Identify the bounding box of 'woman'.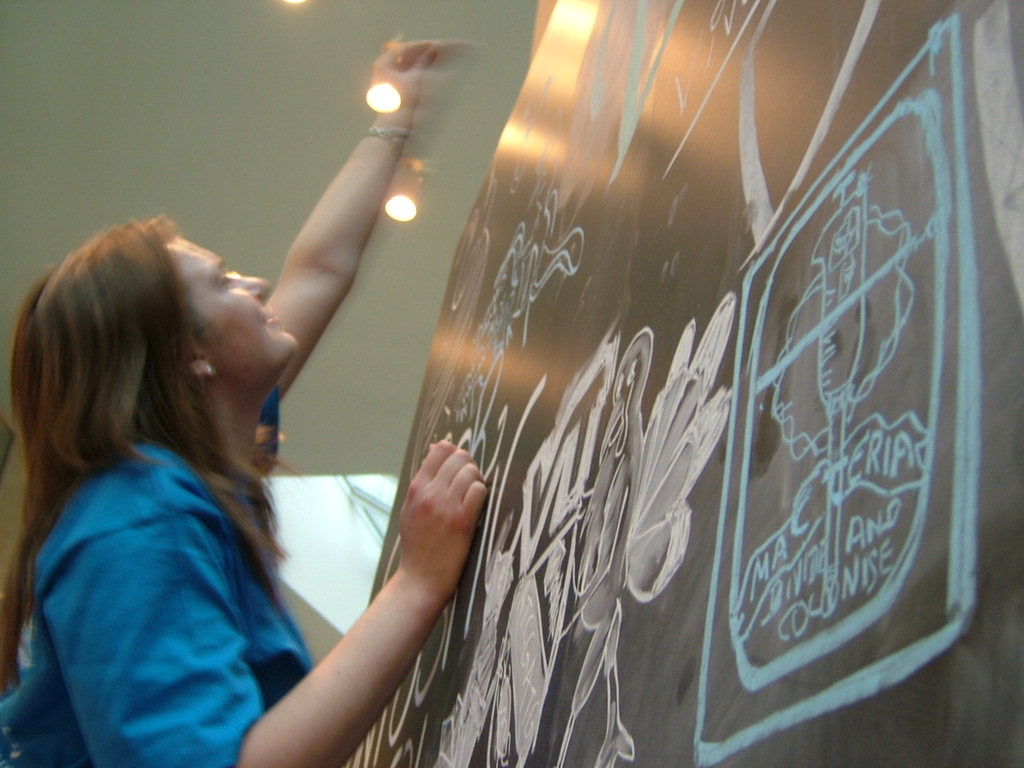
{"left": 0, "top": 44, "right": 493, "bottom": 765}.
